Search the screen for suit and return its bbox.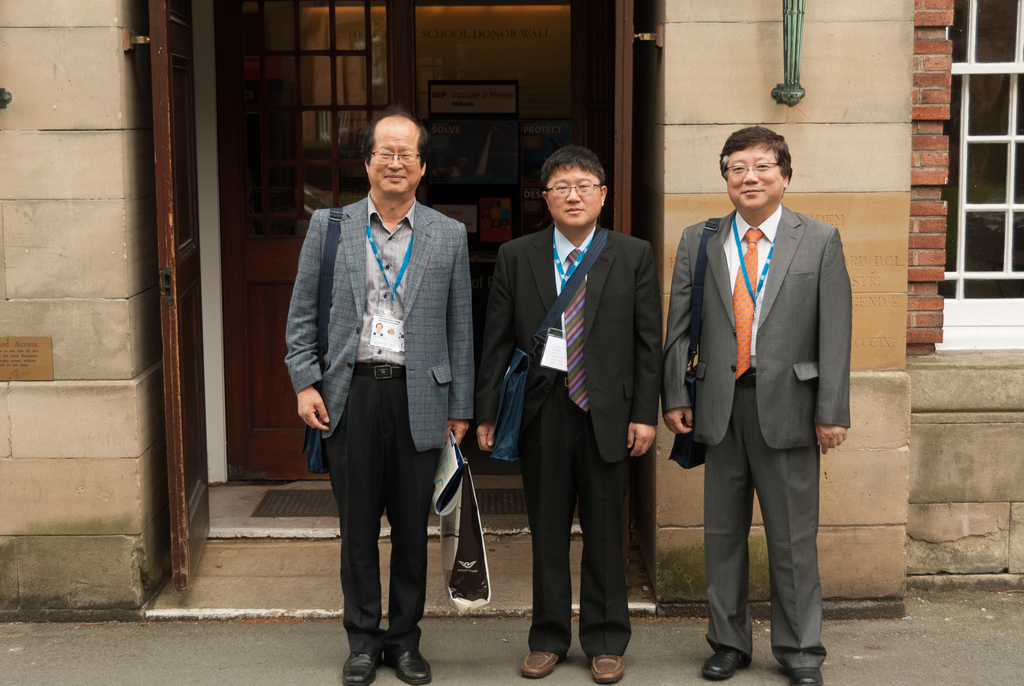
Found: region(283, 195, 474, 657).
